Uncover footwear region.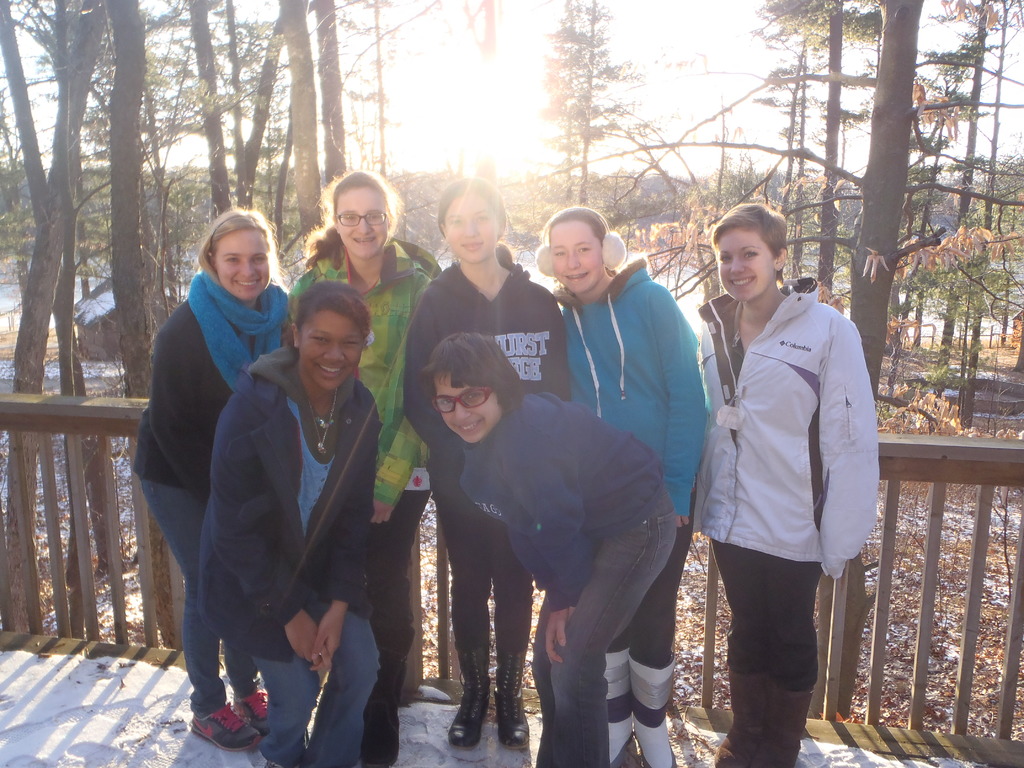
Uncovered: (x1=447, y1=635, x2=492, y2=748).
